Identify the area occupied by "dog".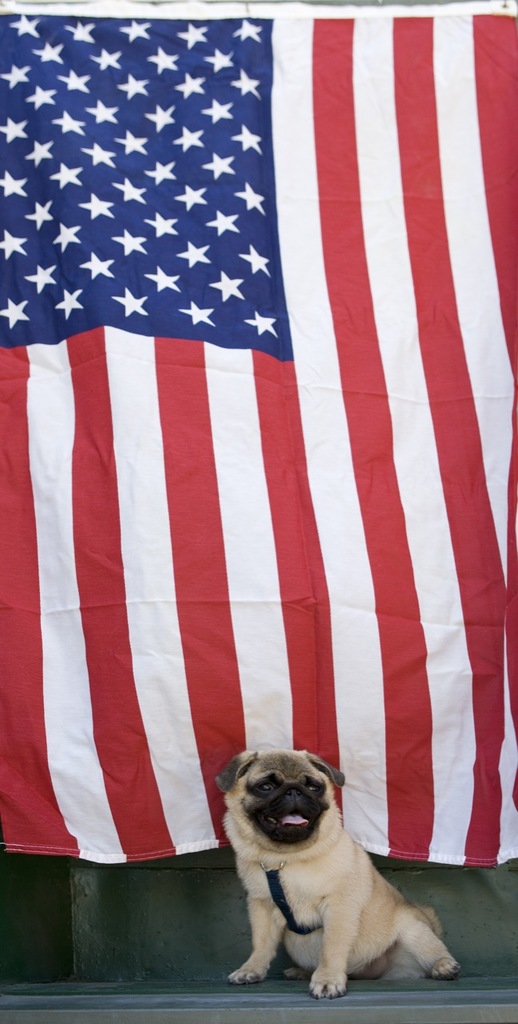
Area: (213, 747, 464, 997).
